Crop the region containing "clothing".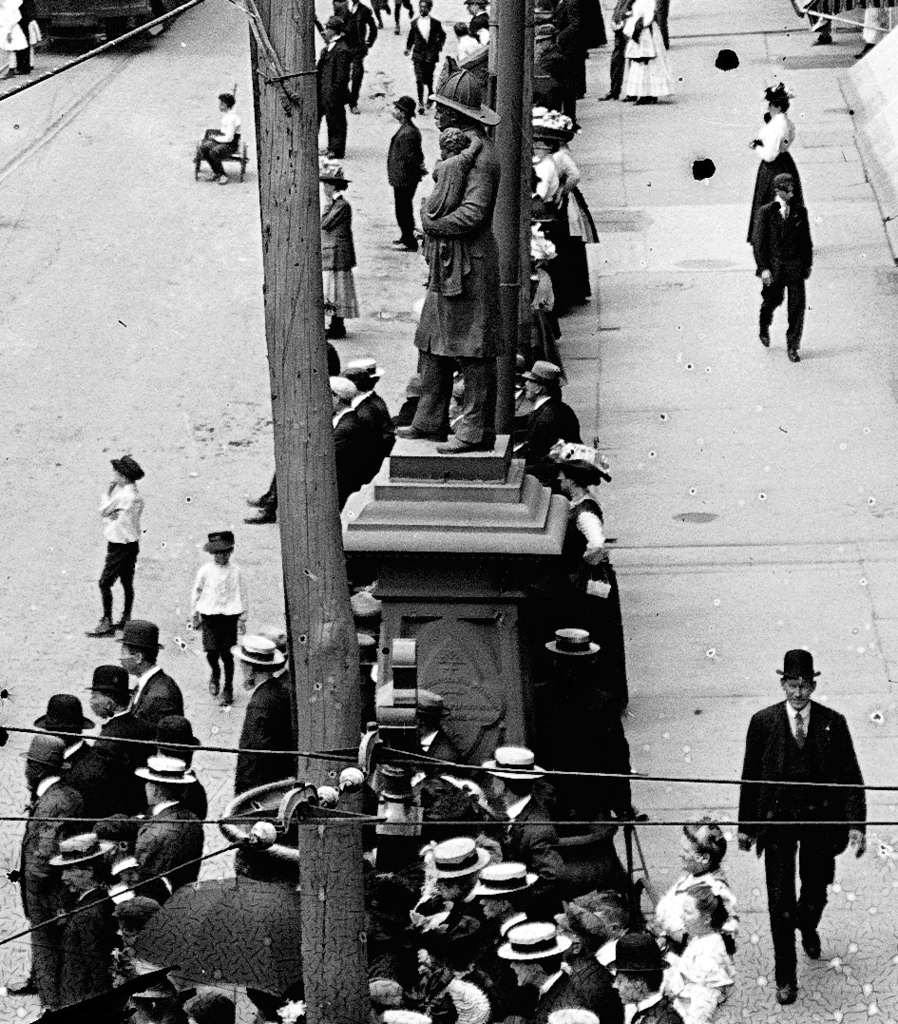
Crop region: 184:552:246:691.
